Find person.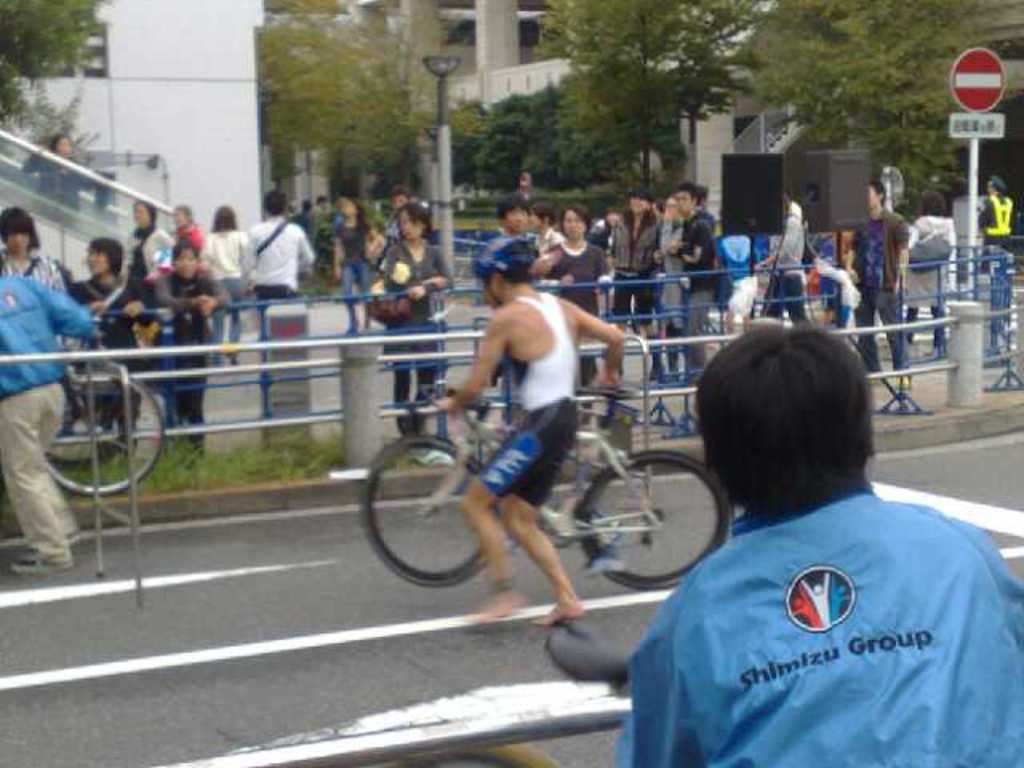
<bbox>245, 186, 318, 331</bbox>.
